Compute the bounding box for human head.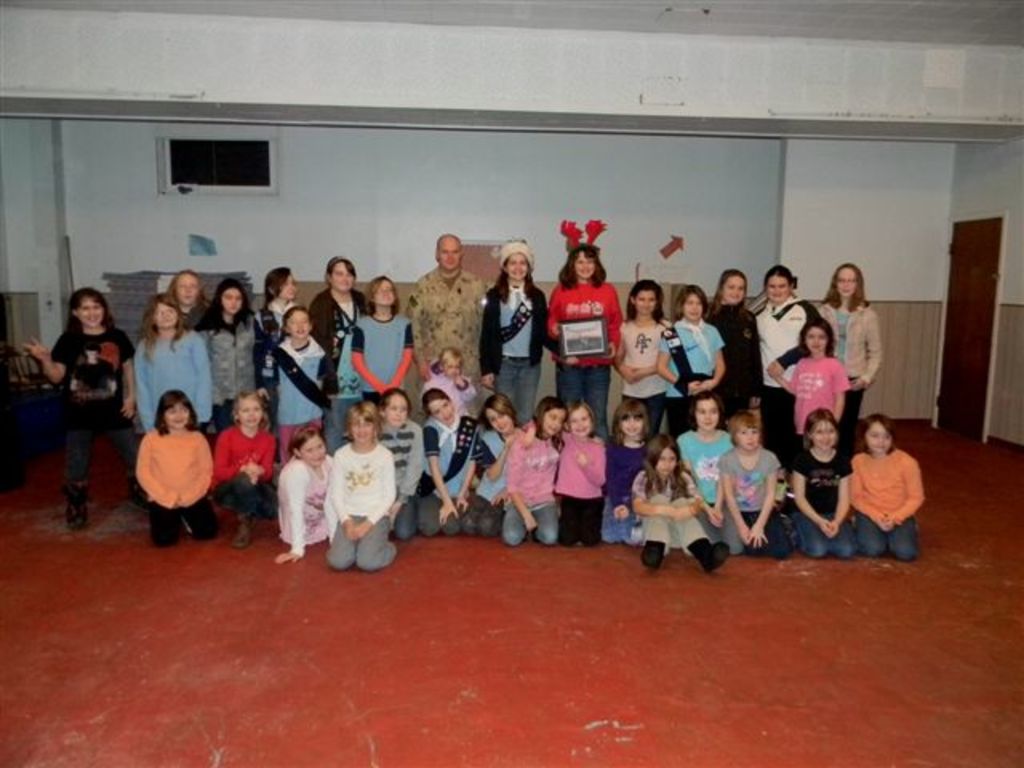
<box>282,302,312,341</box>.
